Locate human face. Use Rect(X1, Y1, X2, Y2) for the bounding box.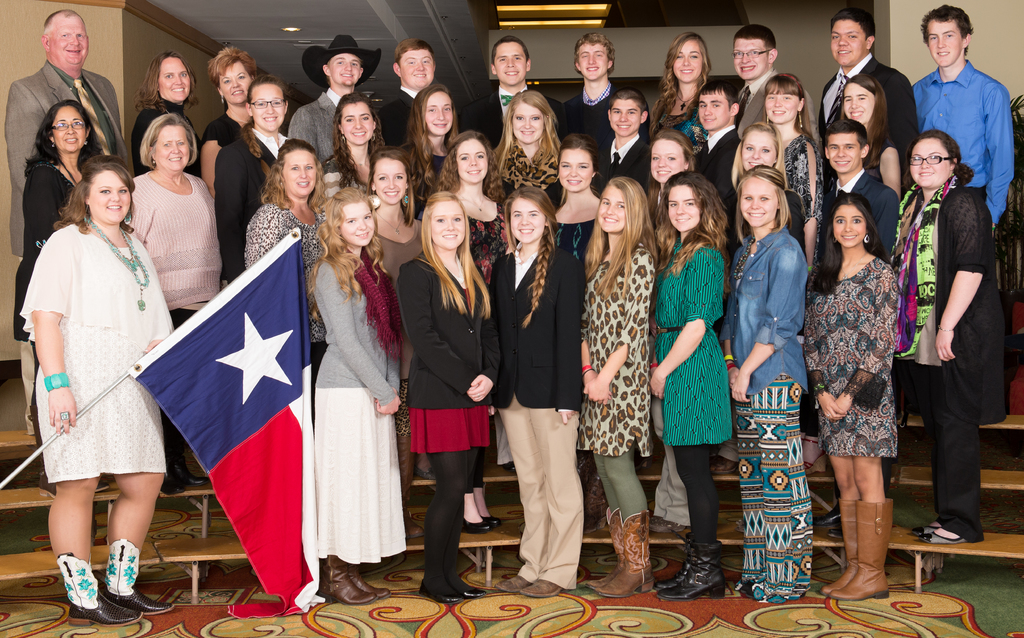
Rect(252, 86, 284, 131).
